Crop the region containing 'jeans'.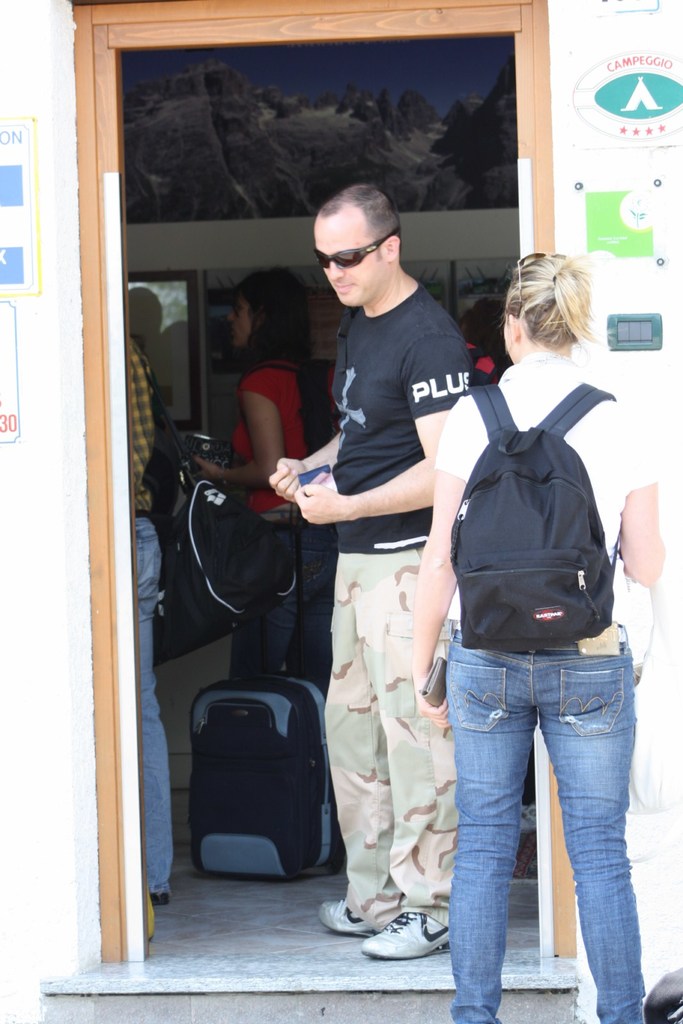
Crop region: box(131, 517, 173, 893).
